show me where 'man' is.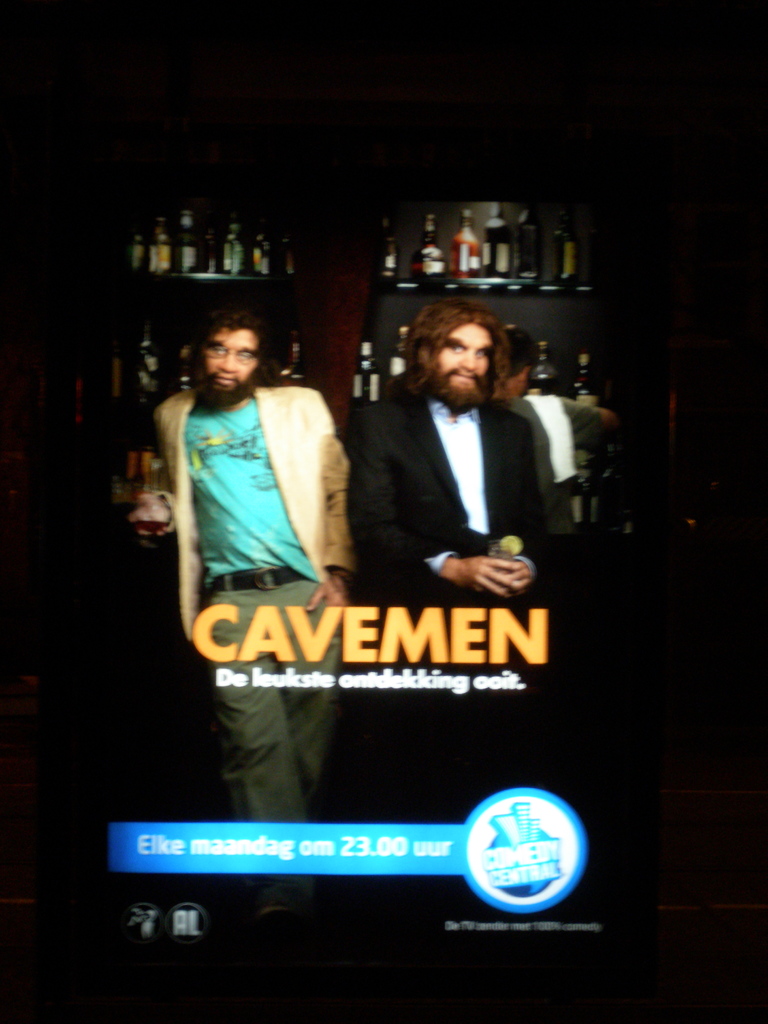
'man' is at [350, 294, 529, 602].
